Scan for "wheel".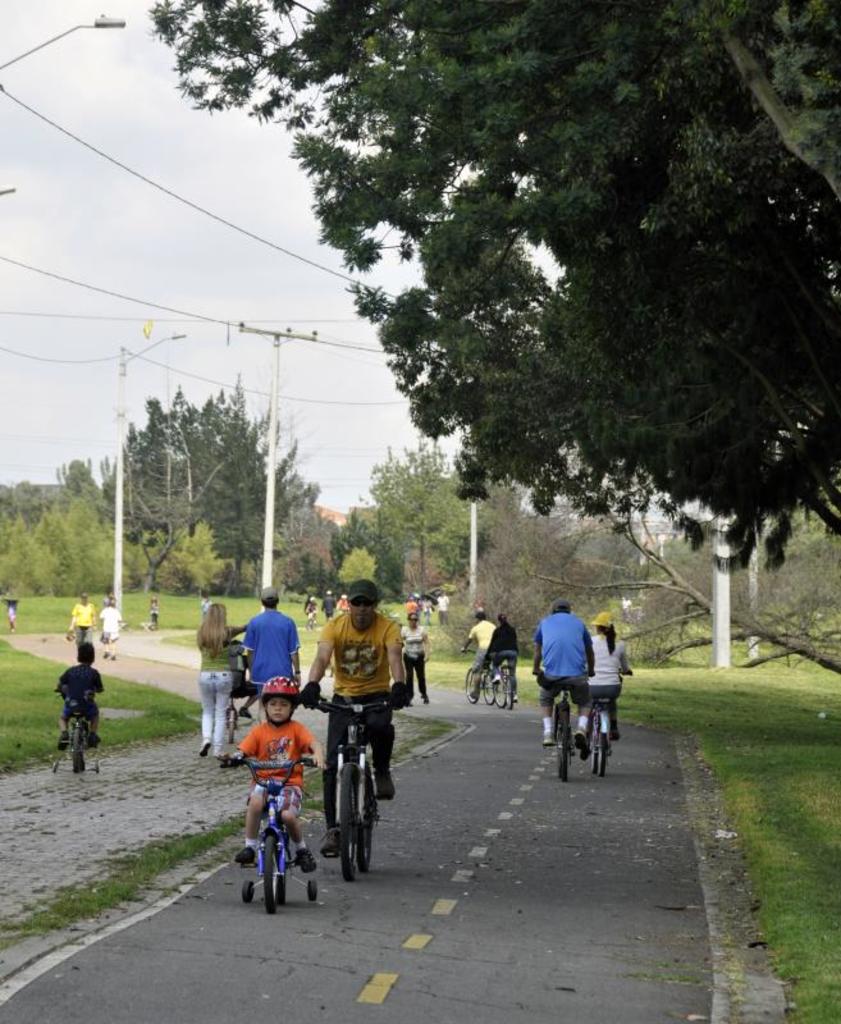
Scan result: {"x1": 360, "y1": 764, "x2": 378, "y2": 869}.
